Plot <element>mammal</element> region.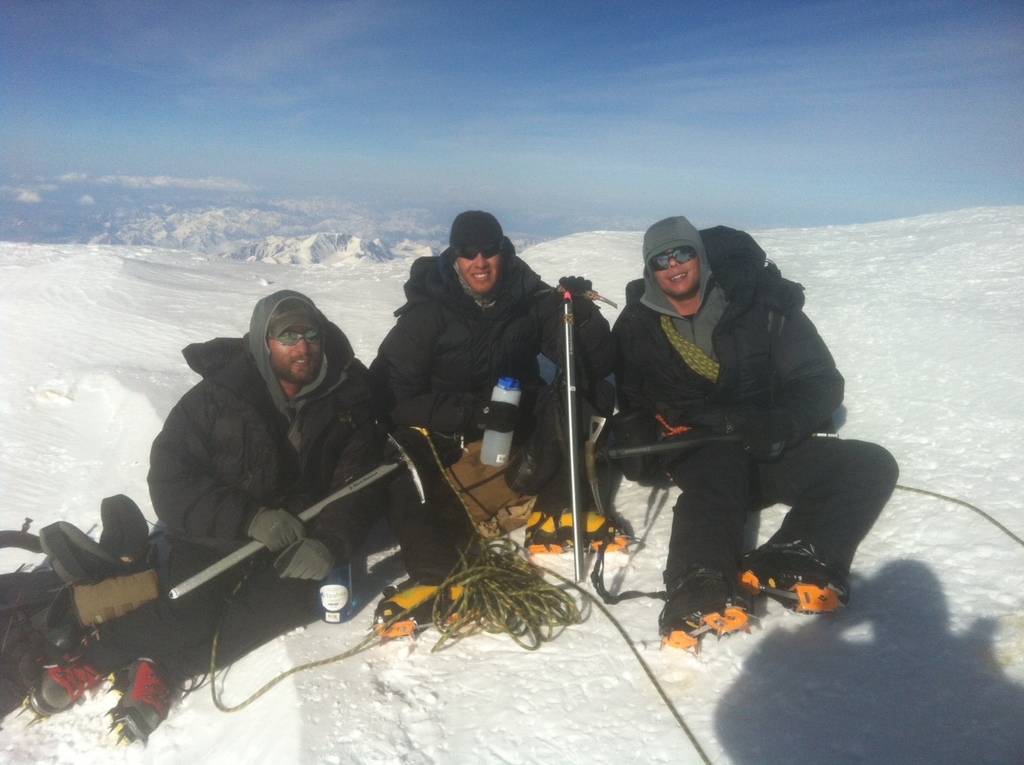
Plotted at bbox(363, 207, 639, 554).
